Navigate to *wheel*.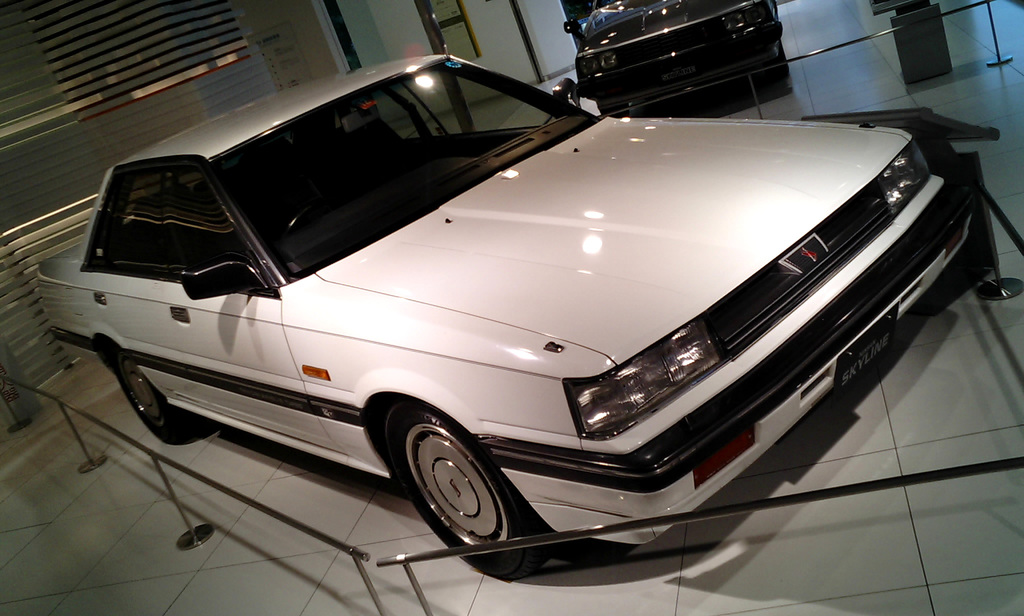
Navigation target: left=112, top=350, right=181, bottom=444.
